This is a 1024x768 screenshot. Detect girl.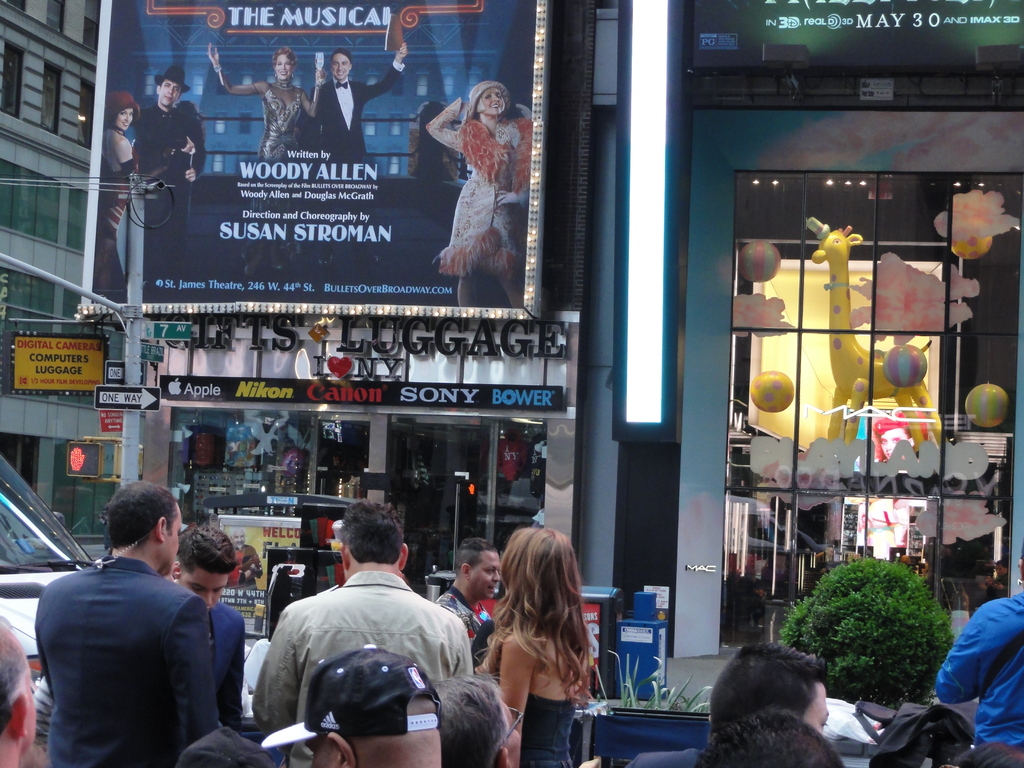
BBox(427, 81, 538, 311).
